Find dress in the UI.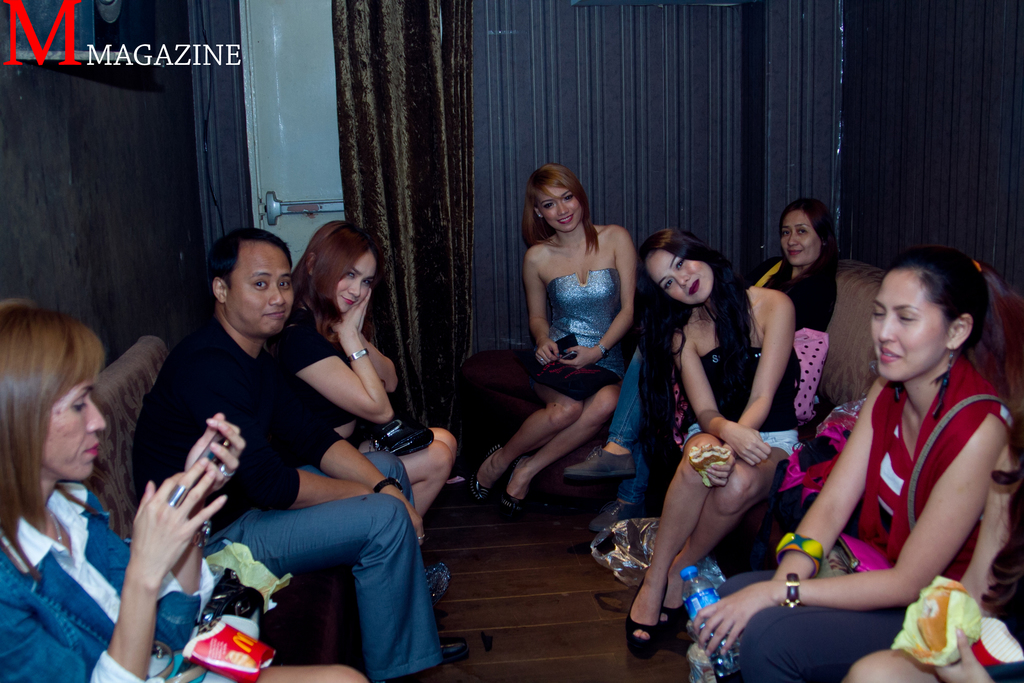
UI element at <bbox>548, 265, 623, 378</bbox>.
